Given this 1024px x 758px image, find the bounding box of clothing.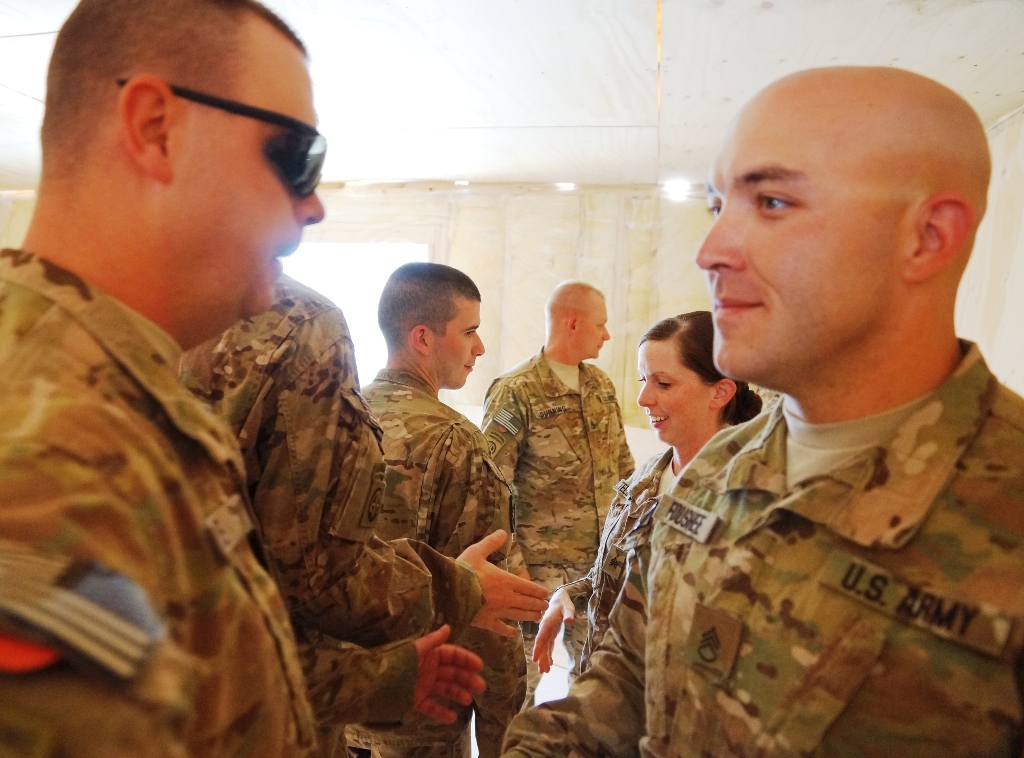
Rect(483, 302, 636, 576).
